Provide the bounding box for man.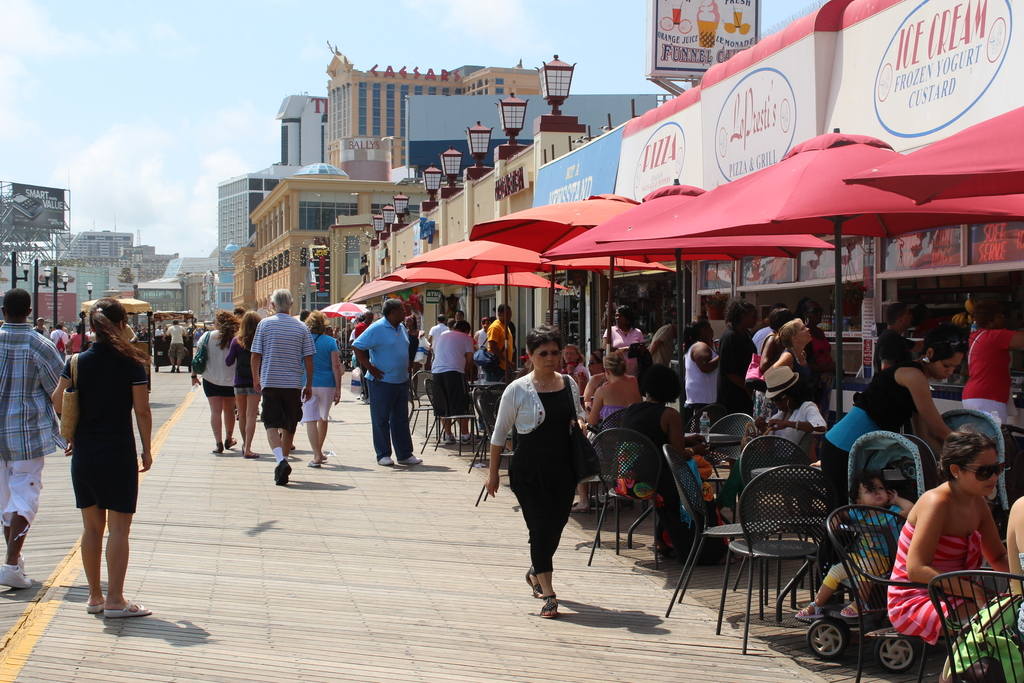
select_region(347, 295, 419, 477).
